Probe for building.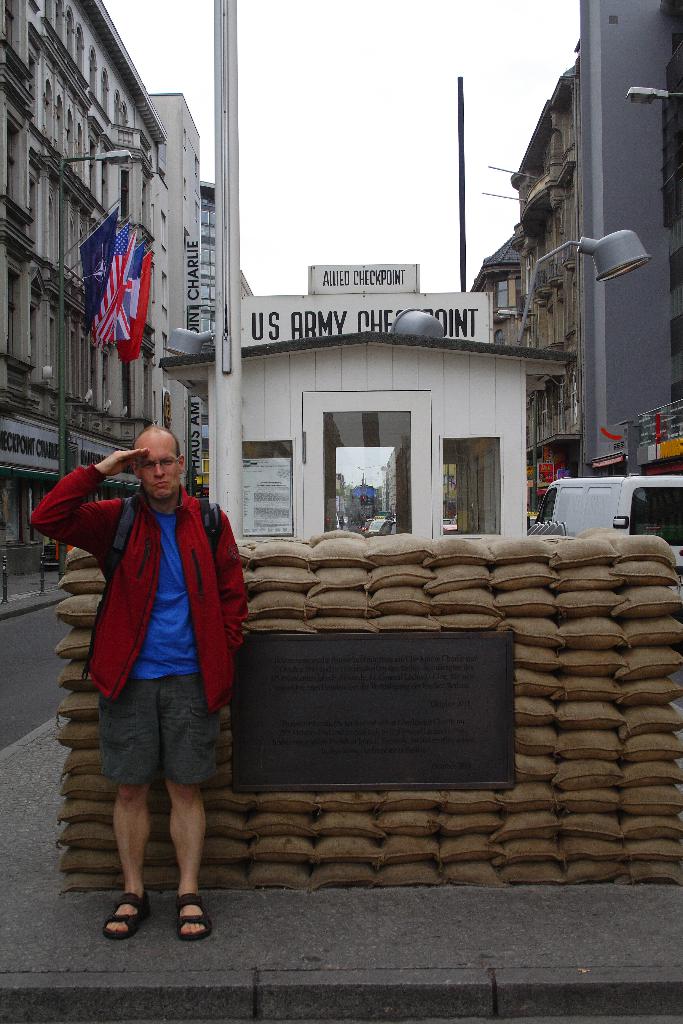
Probe result: 470, 232, 521, 350.
